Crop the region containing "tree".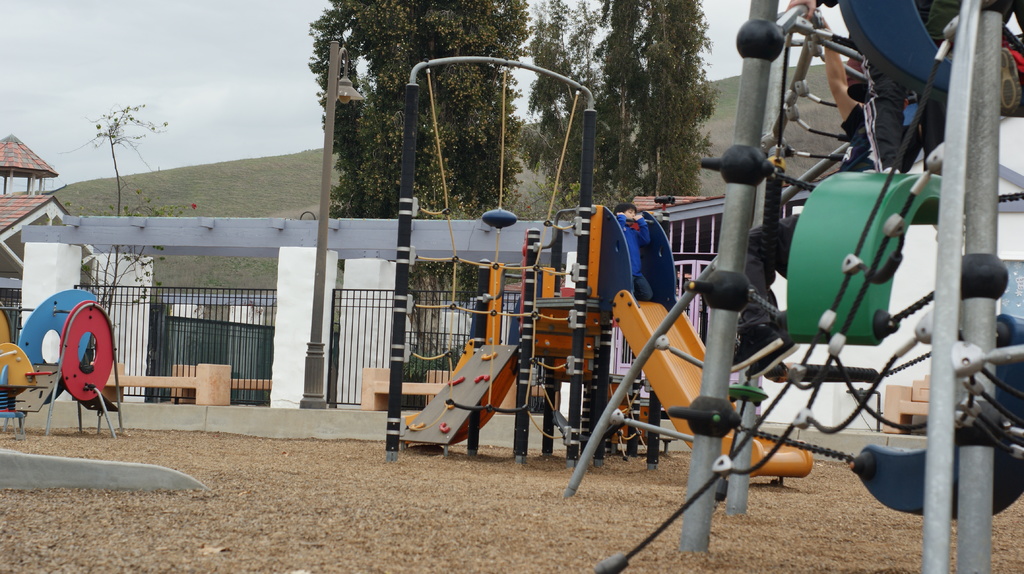
Crop region: box(529, 0, 723, 200).
